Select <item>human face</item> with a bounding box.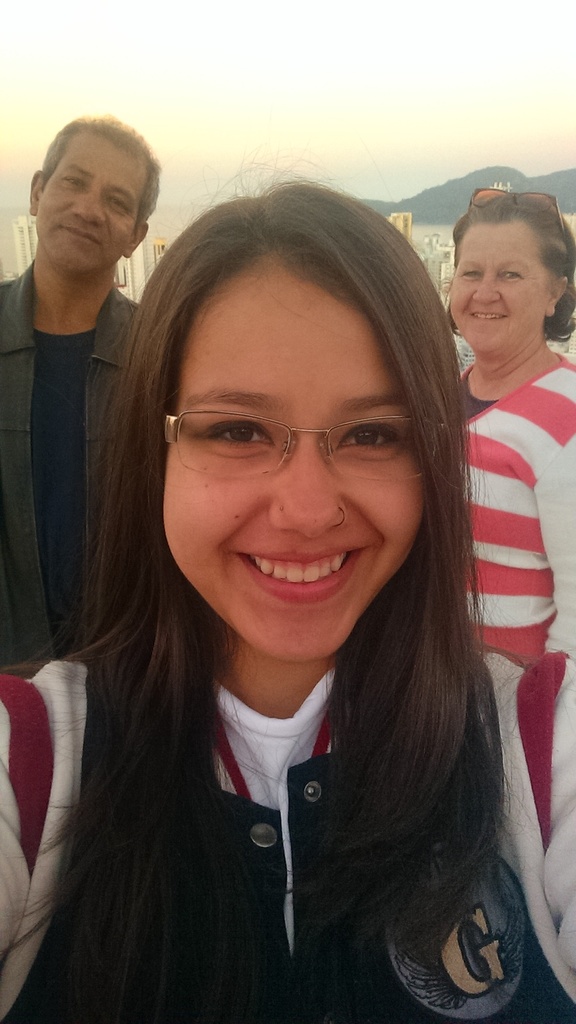
450 223 543 342.
